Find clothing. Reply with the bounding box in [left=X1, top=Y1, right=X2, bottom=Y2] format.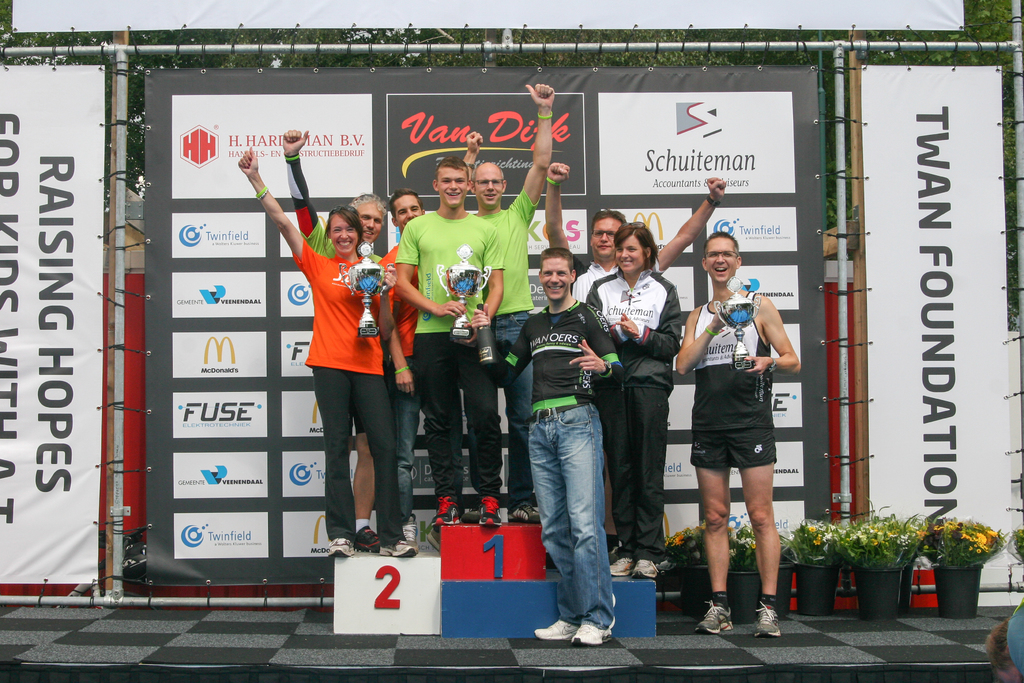
[left=514, top=293, right=628, bottom=630].
